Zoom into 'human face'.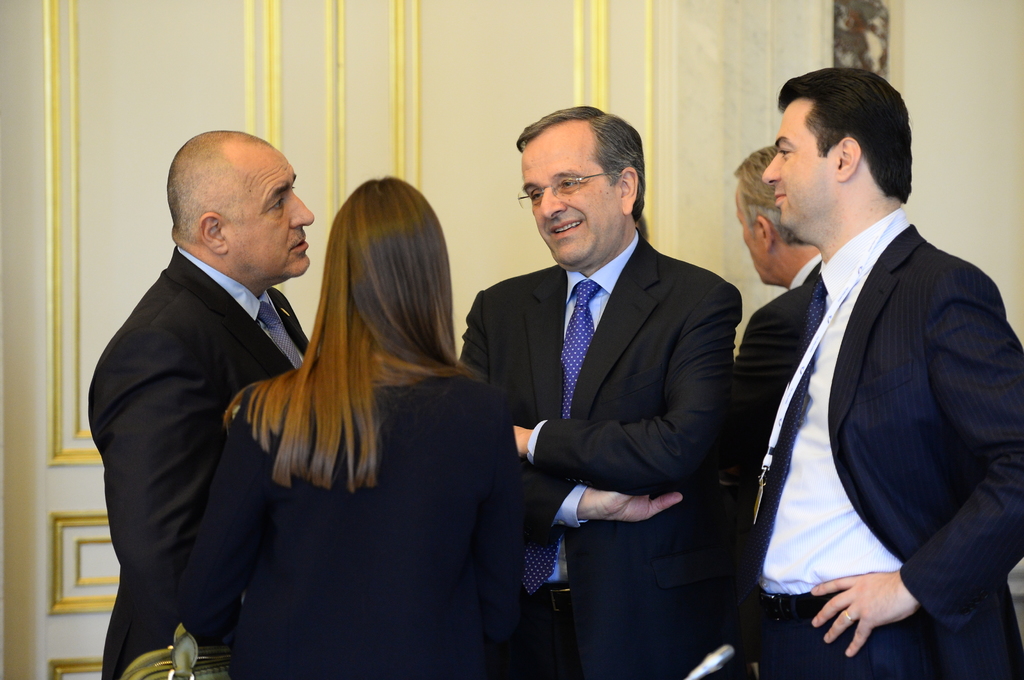
Zoom target: 517, 130, 617, 264.
